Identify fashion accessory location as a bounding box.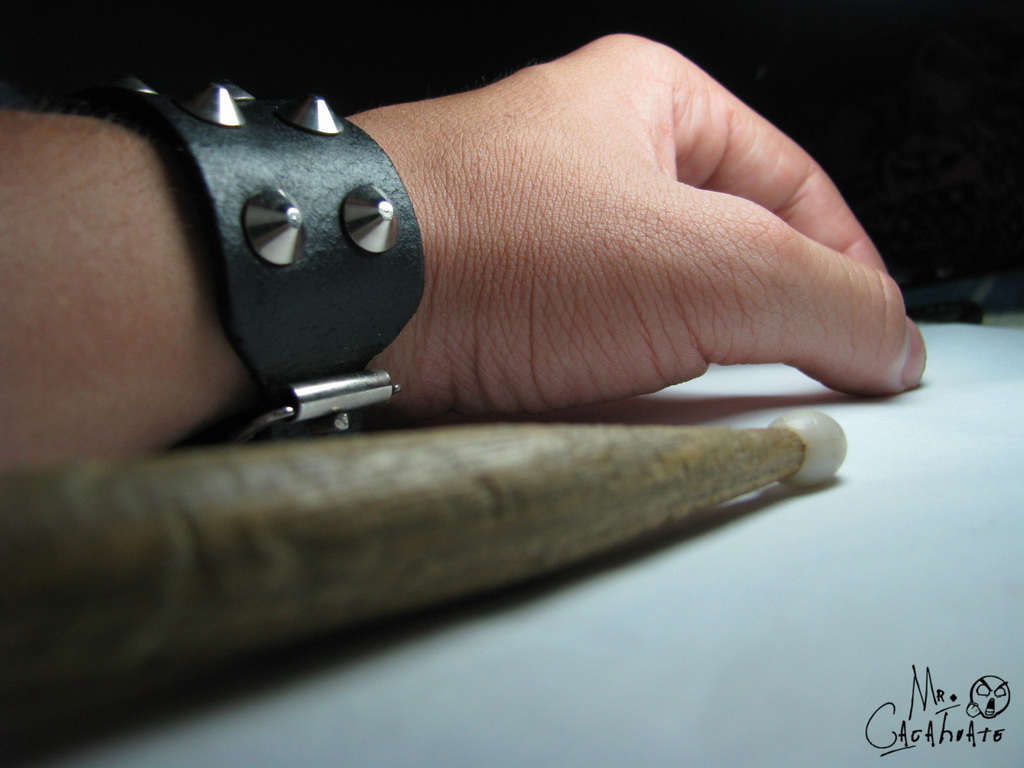
pyautogui.locateOnScreen(90, 64, 428, 449).
